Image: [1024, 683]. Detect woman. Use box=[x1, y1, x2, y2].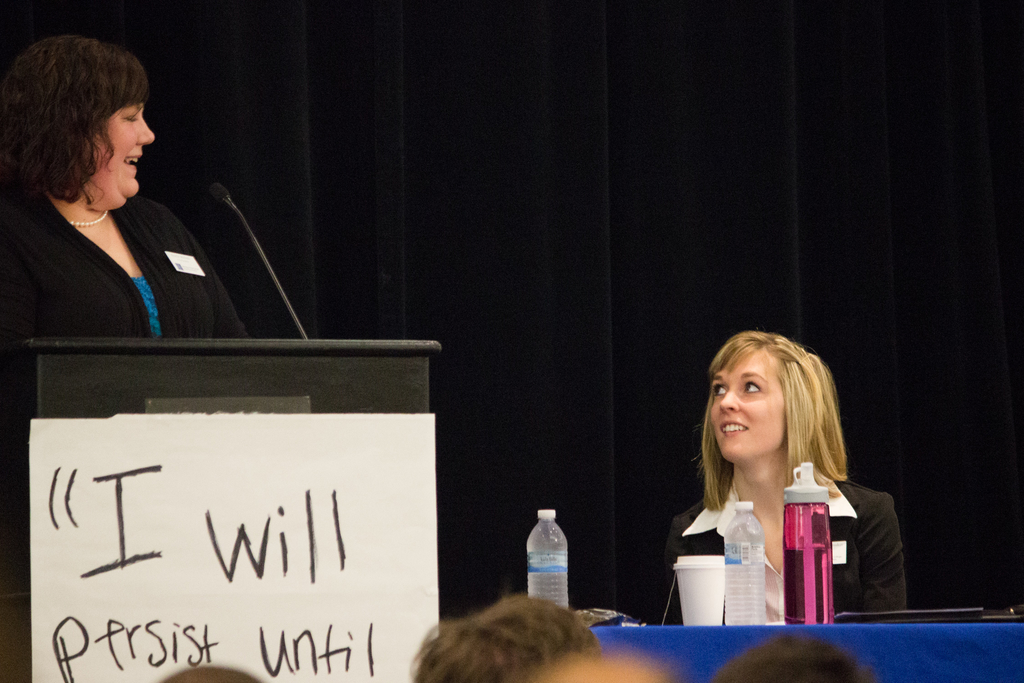
box=[663, 349, 867, 612].
